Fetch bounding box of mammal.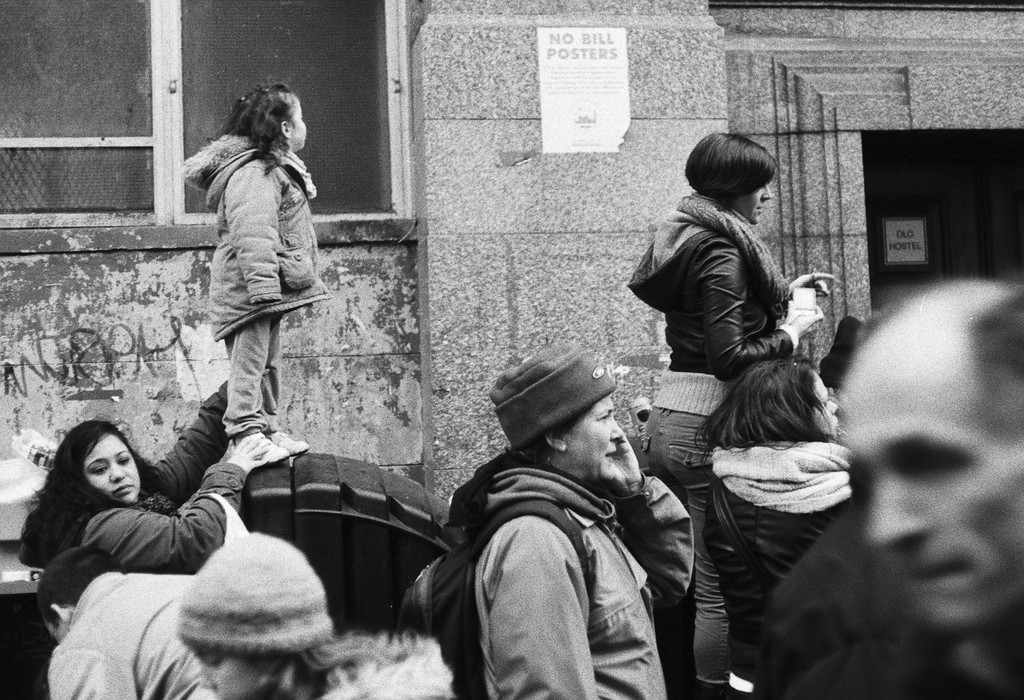
Bbox: (x1=172, y1=532, x2=459, y2=699).
